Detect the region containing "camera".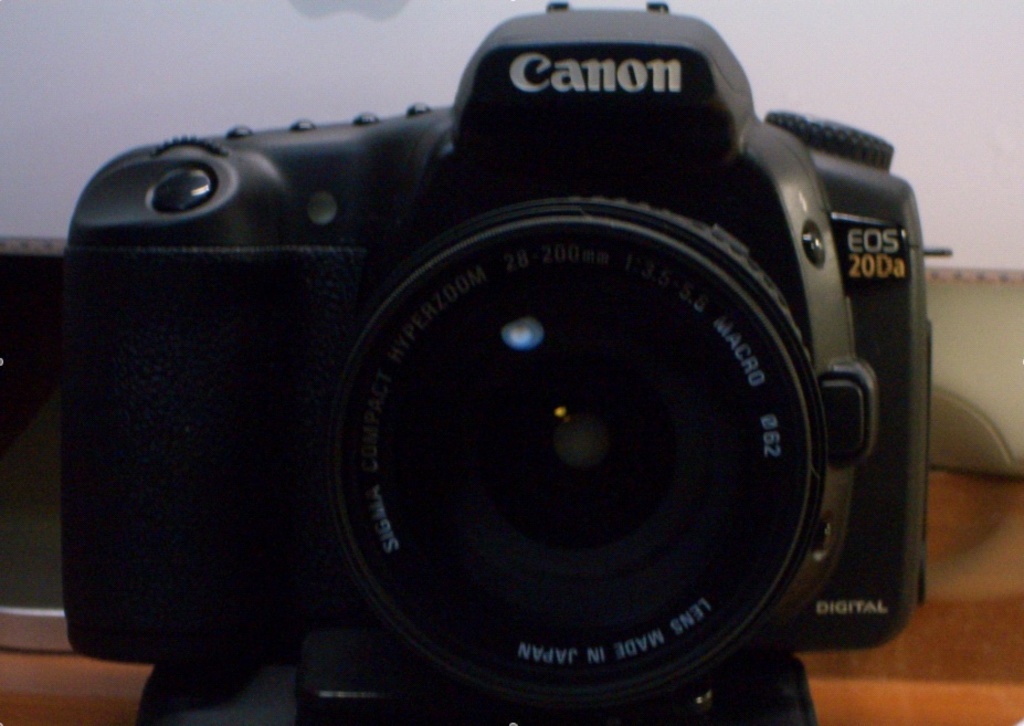
rect(27, 0, 948, 725).
